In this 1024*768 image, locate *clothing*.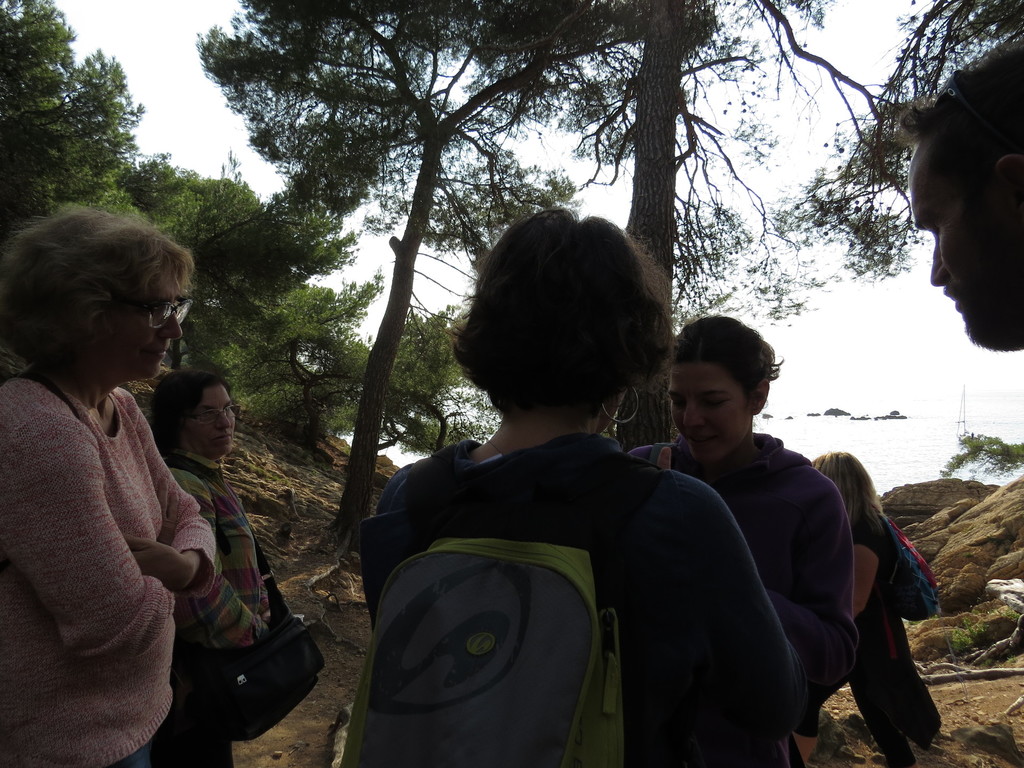
Bounding box: box=[157, 451, 270, 767].
